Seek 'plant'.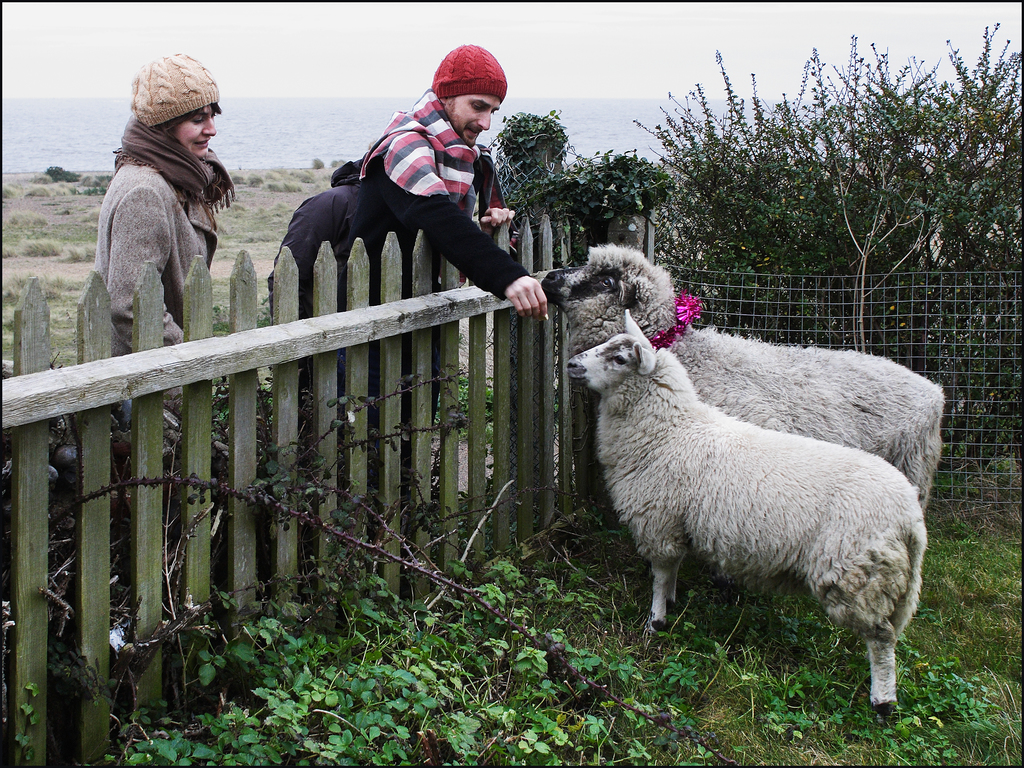
(x1=0, y1=449, x2=106, y2=767).
